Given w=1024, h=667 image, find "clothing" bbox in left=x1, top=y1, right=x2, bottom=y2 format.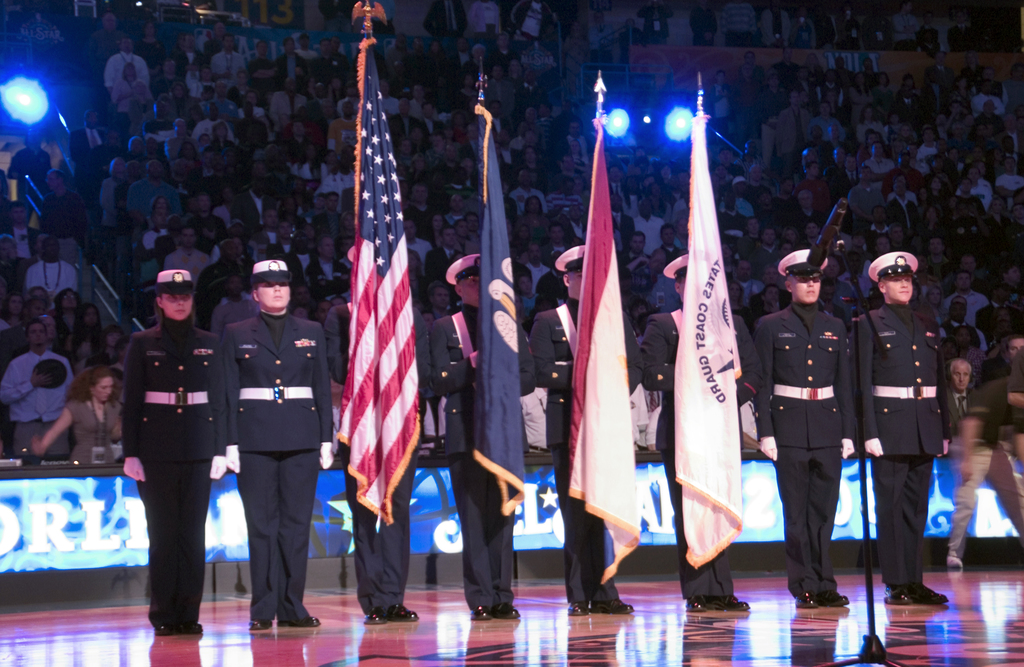
left=114, top=311, right=232, bottom=630.
